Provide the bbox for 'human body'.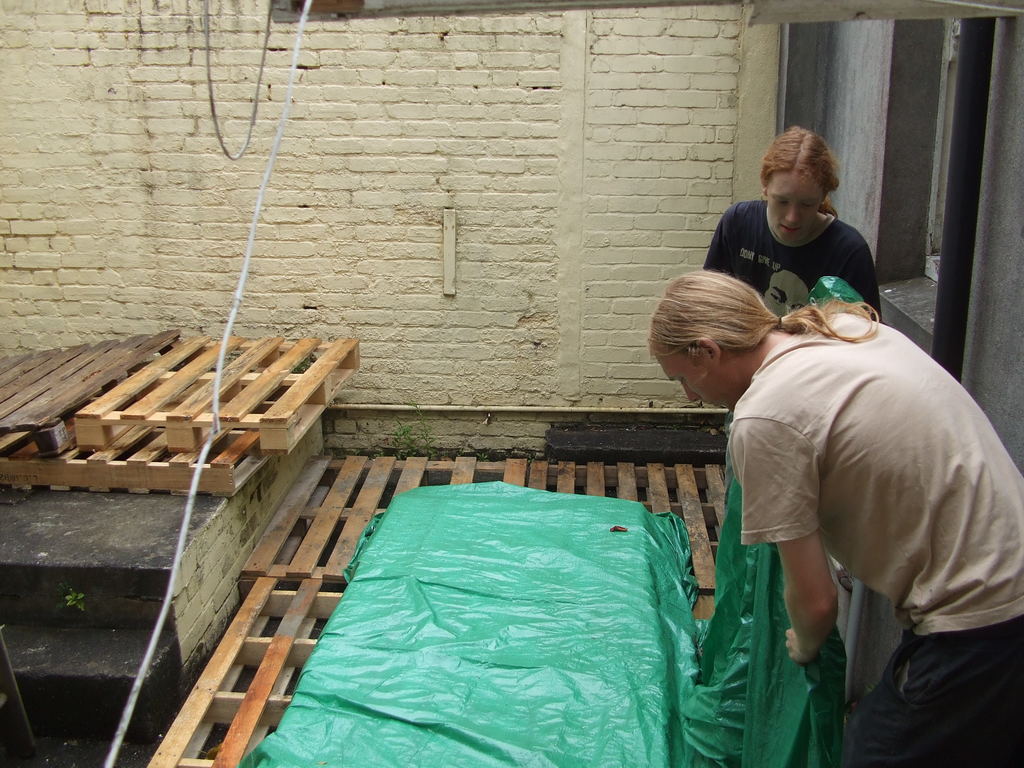
left=663, top=280, right=994, bottom=701.
